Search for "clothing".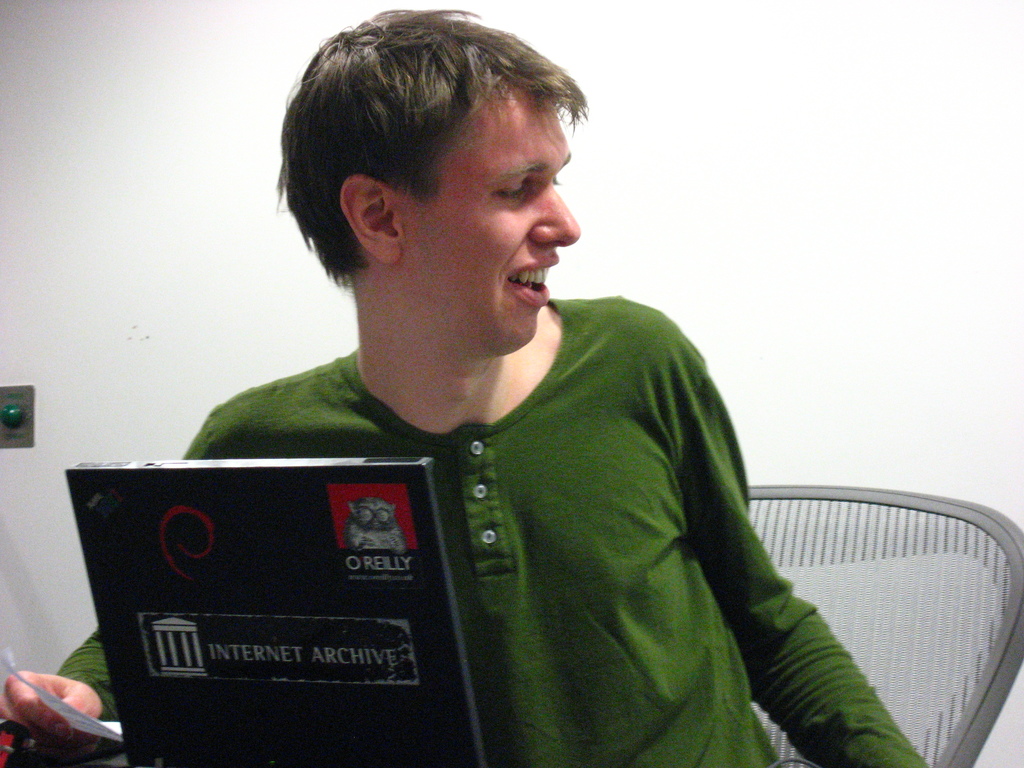
Found at (left=136, top=189, right=902, bottom=759).
